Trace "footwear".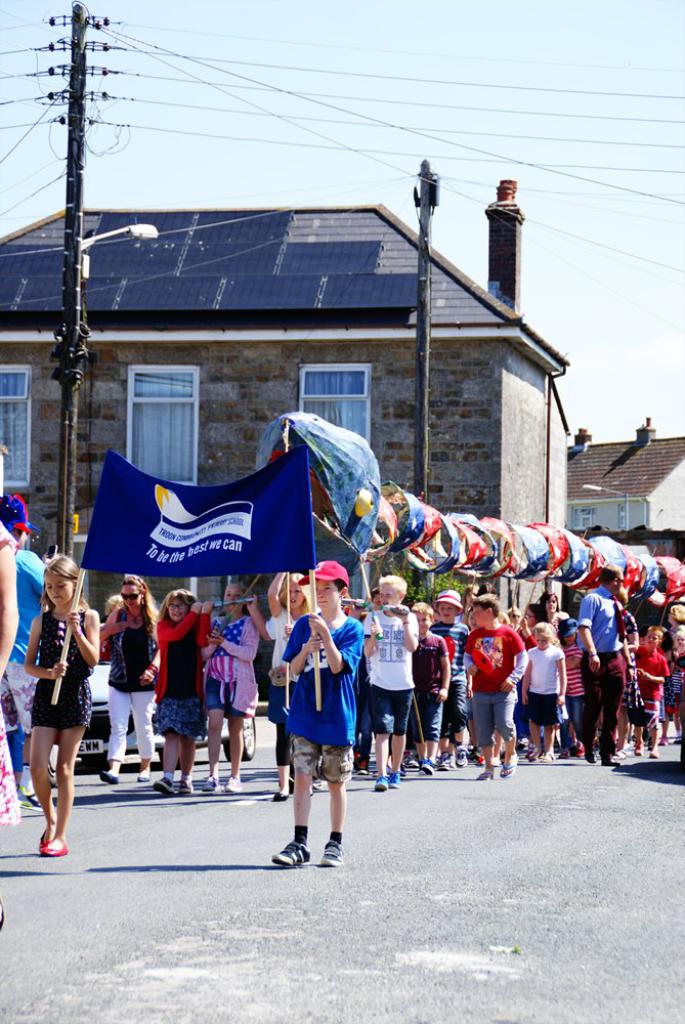
Traced to rect(573, 739, 581, 757).
